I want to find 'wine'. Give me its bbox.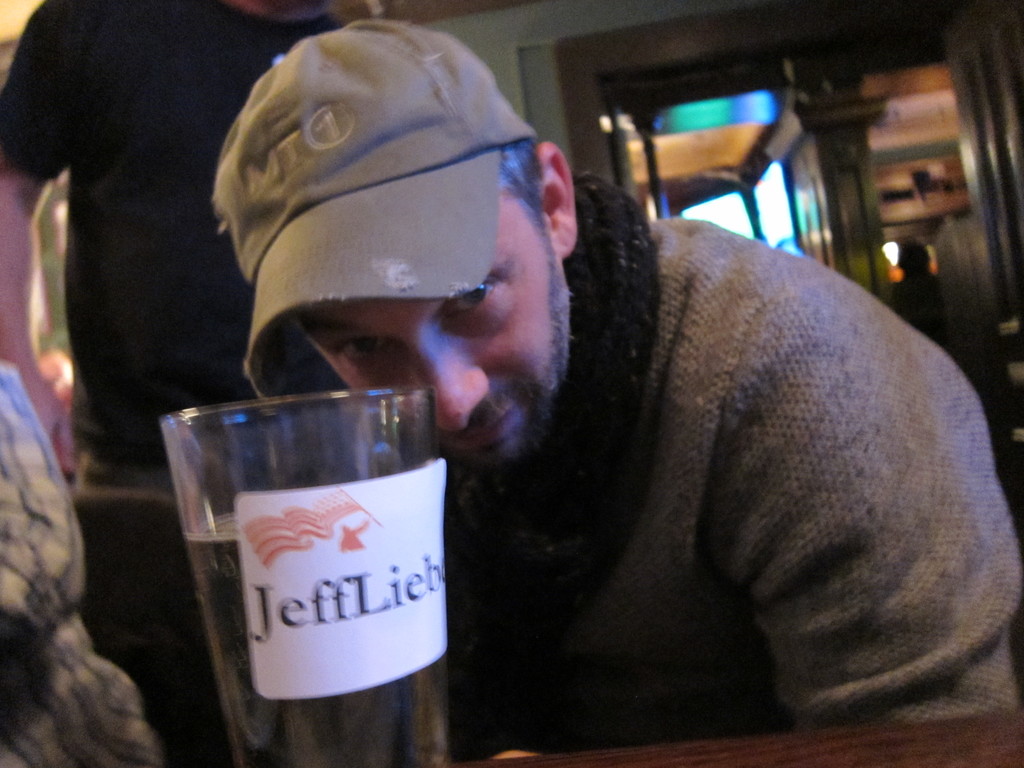
(182, 515, 449, 767).
